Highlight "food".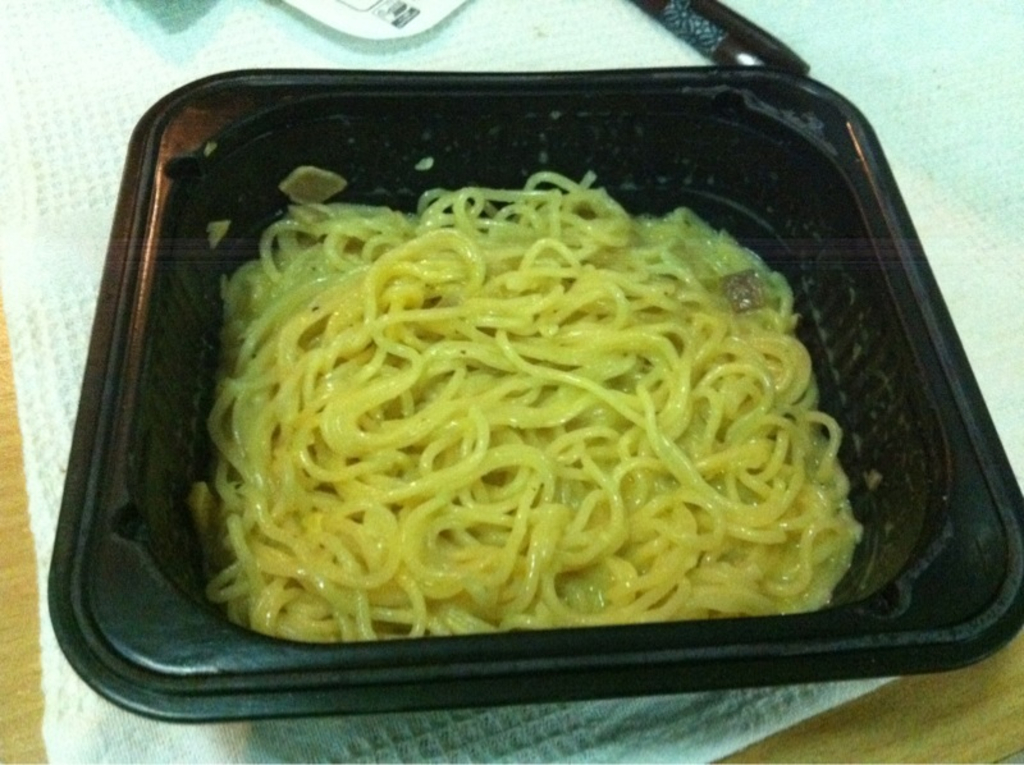
Highlighted region: detection(182, 147, 879, 636).
